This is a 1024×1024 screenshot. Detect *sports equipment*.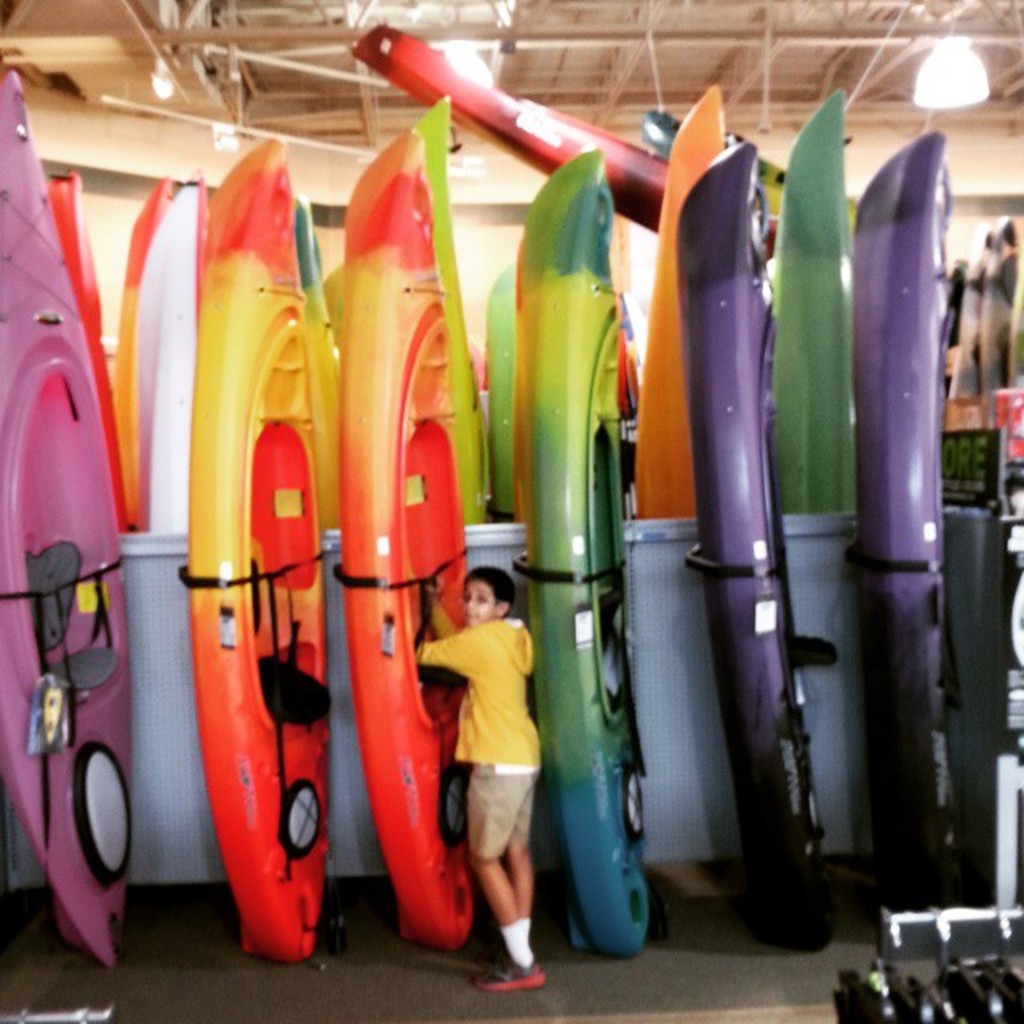
box(134, 170, 208, 533).
